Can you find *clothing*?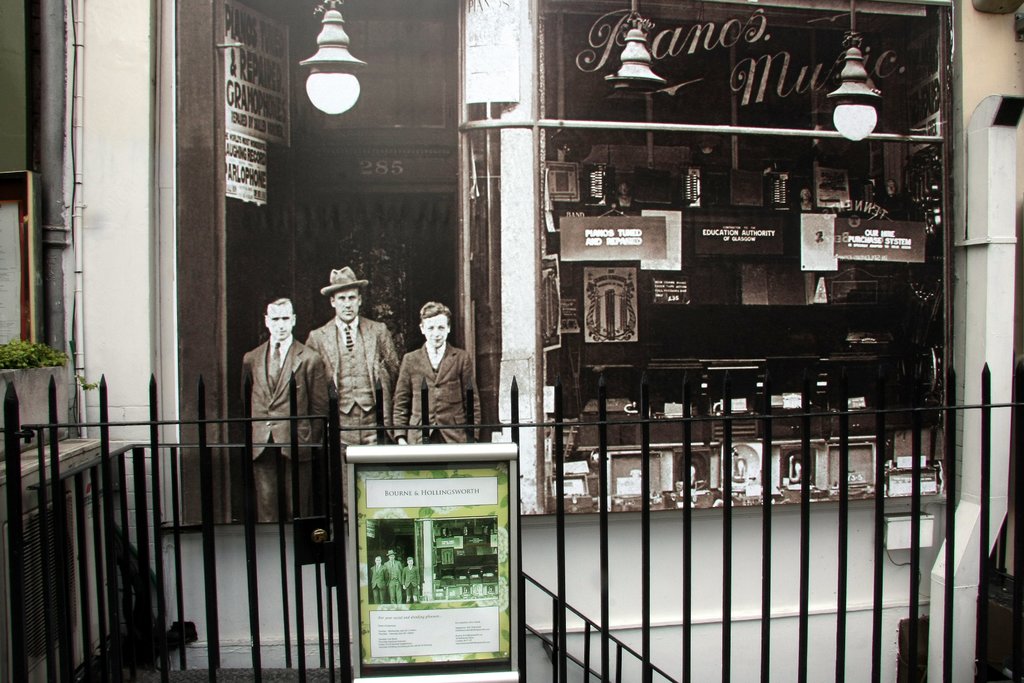
Yes, bounding box: 312:313:398:498.
